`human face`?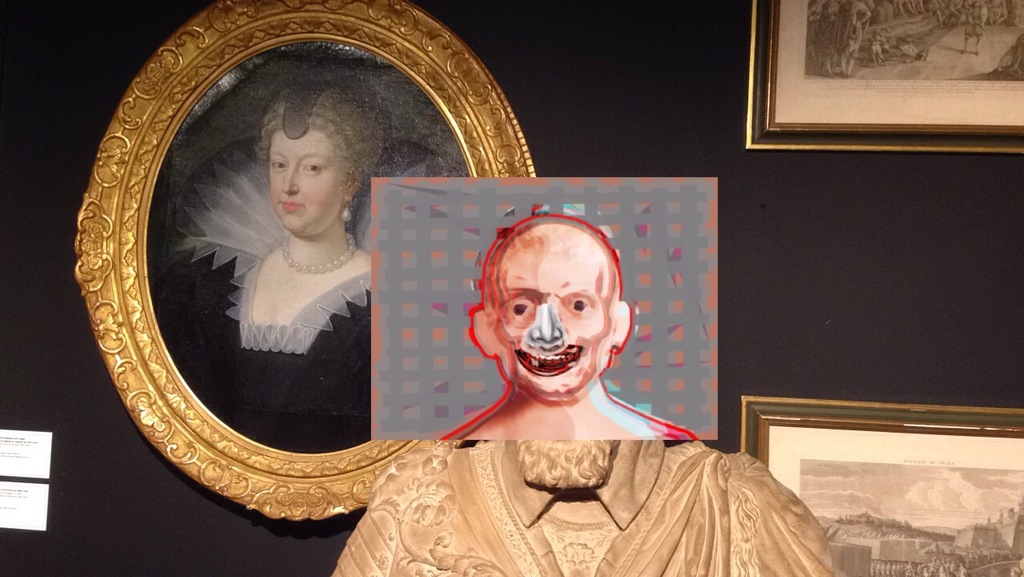
497,224,615,397
